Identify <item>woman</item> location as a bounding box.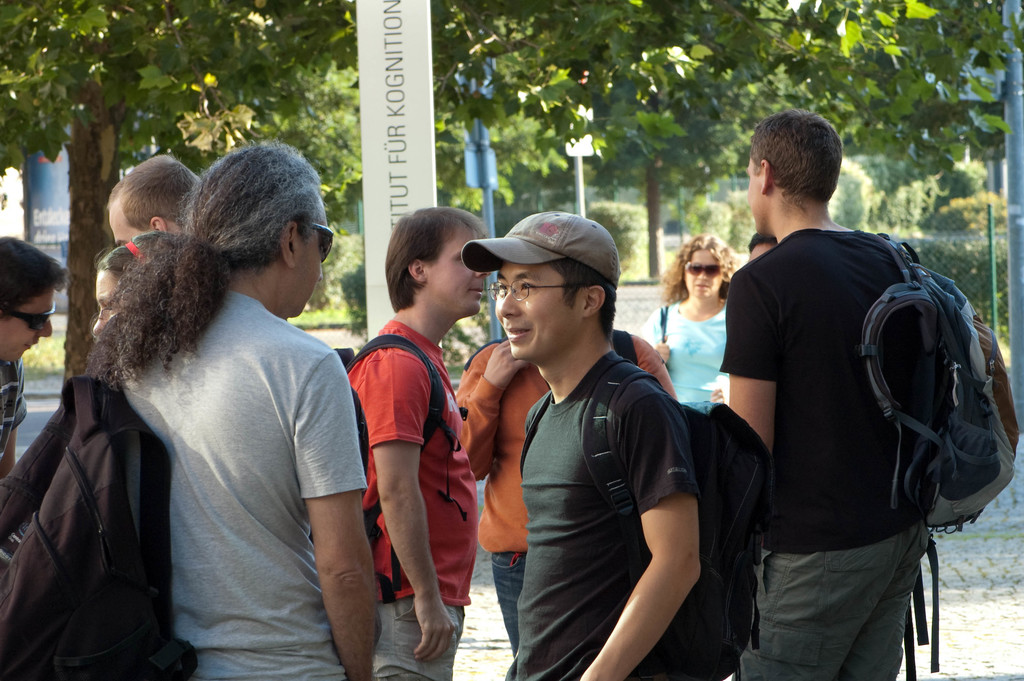
[631, 233, 749, 411].
